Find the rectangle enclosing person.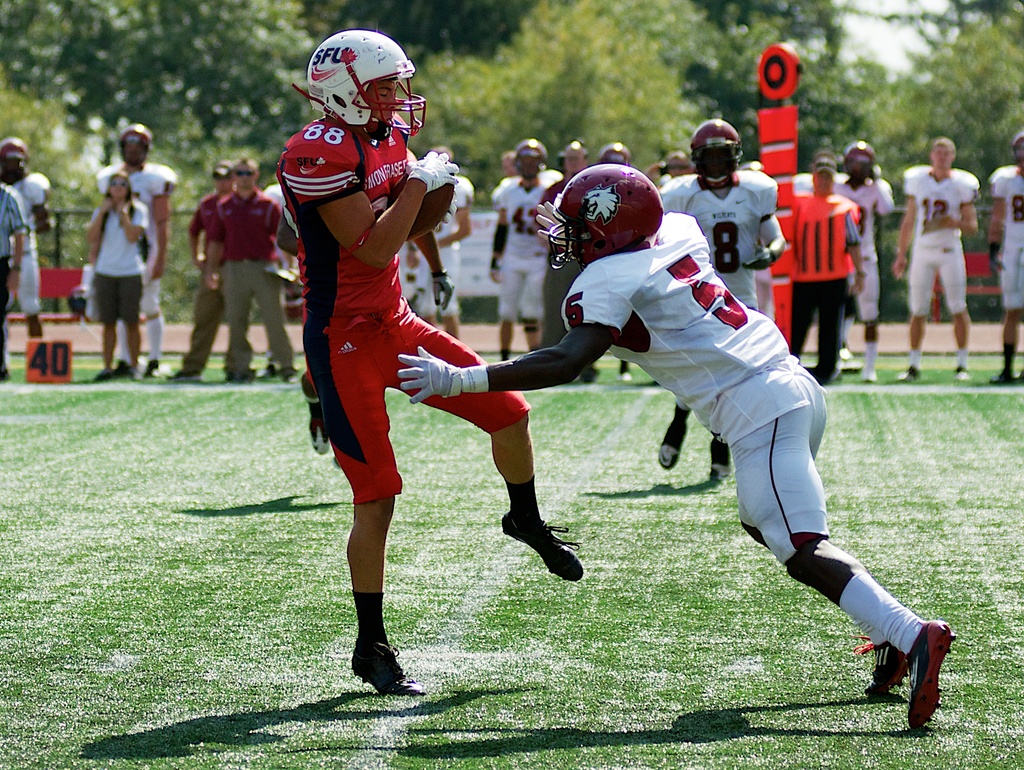
<box>659,119,785,479</box>.
